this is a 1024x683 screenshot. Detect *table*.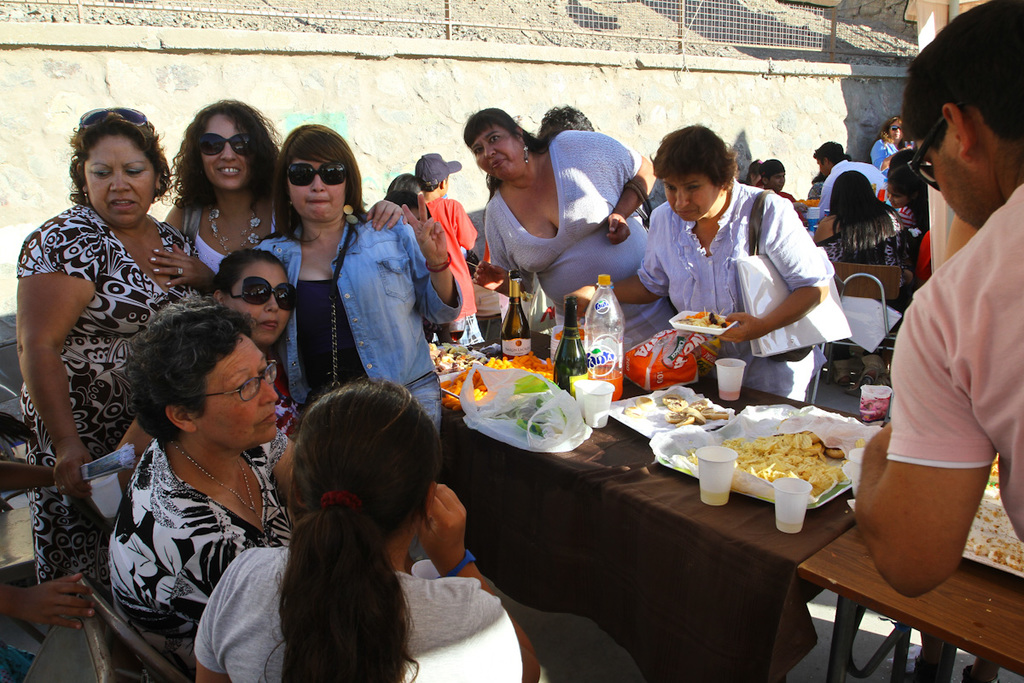
(439, 329, 885, 682).
